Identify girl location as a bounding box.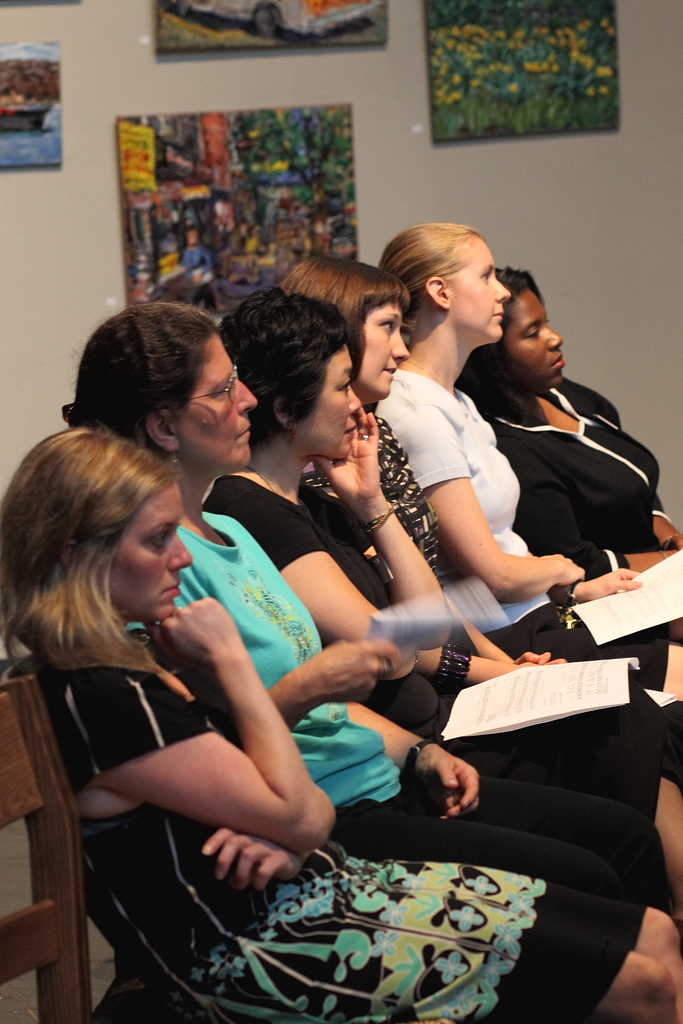
396 227 682 672.
